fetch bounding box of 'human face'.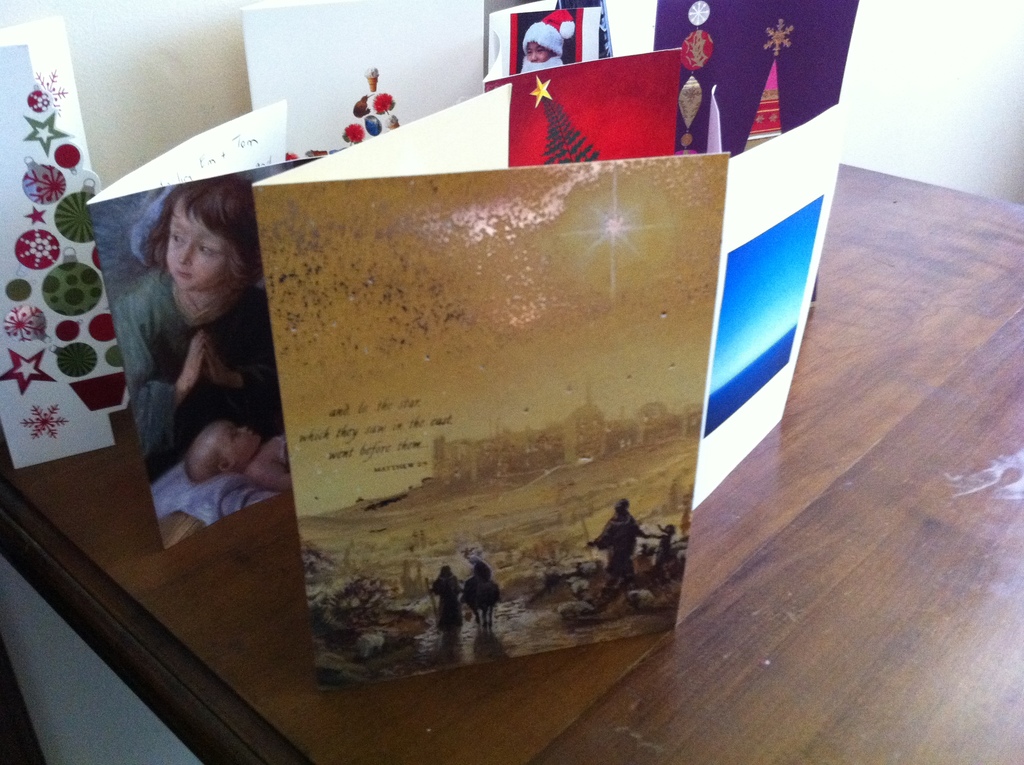
Bbox: <bbox>164, 218, 225, 291</bbox>.
